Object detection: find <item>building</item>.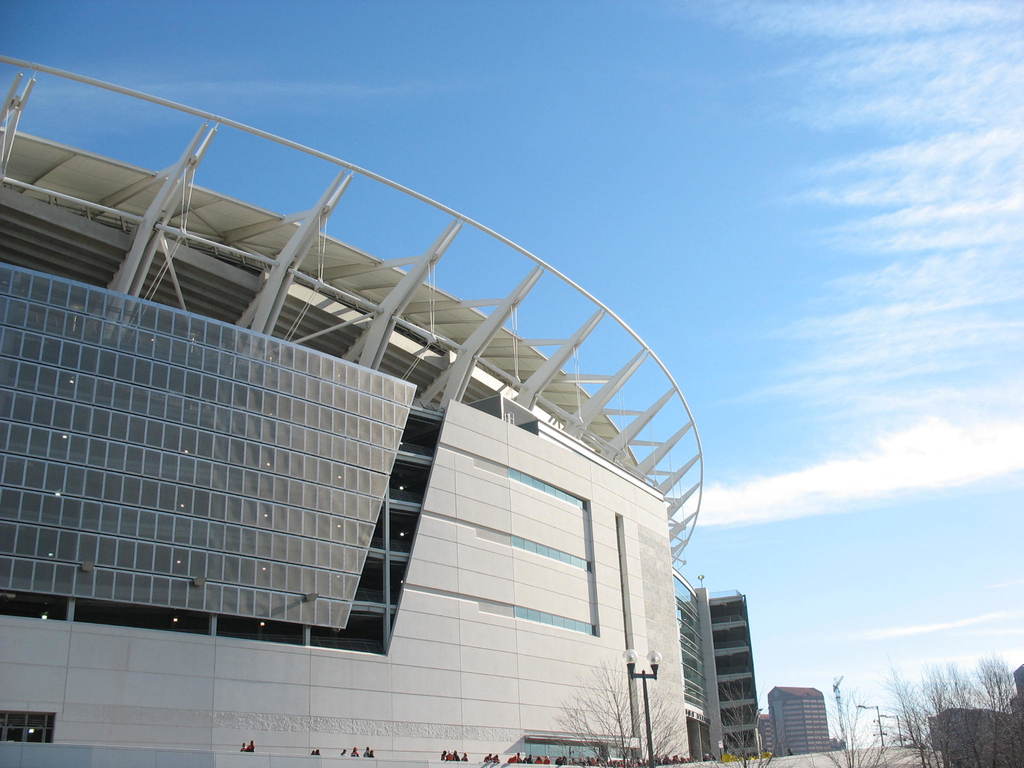
[left=669, top=563, right=749, bottom=762].
